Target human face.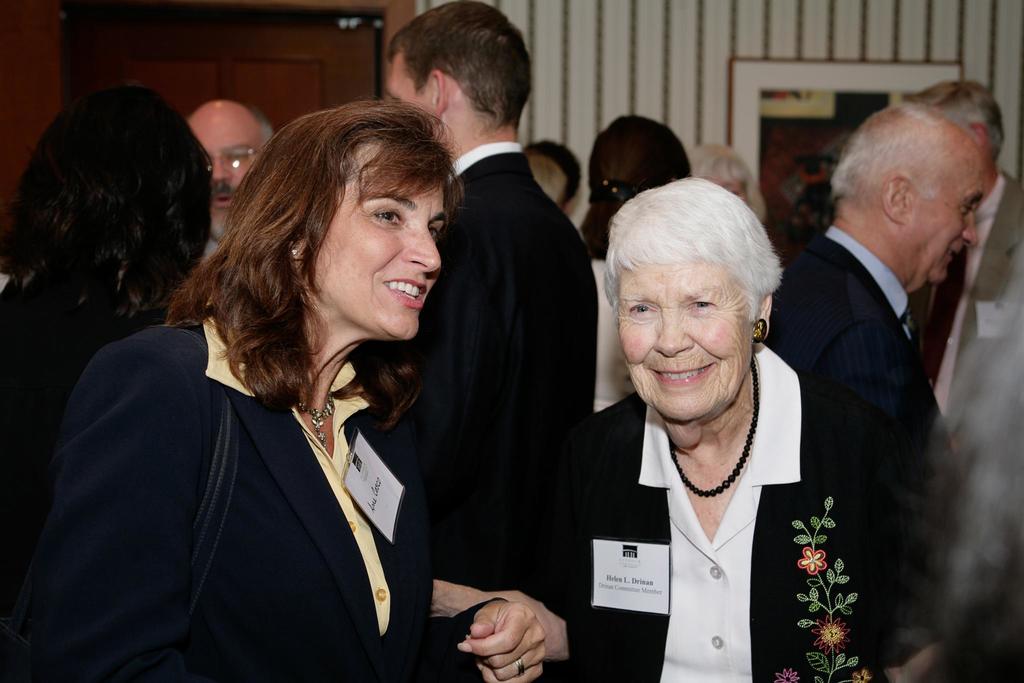
Target region: 614 252 754 423.
